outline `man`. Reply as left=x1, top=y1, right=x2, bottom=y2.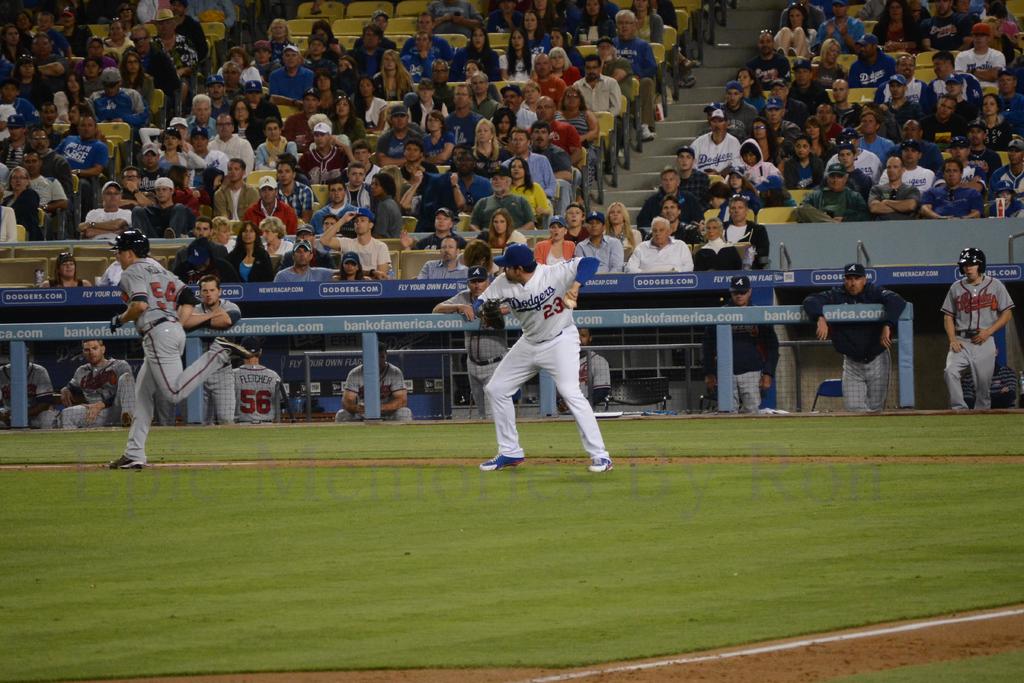
left=268, top=241, right=392, bottom=284.
